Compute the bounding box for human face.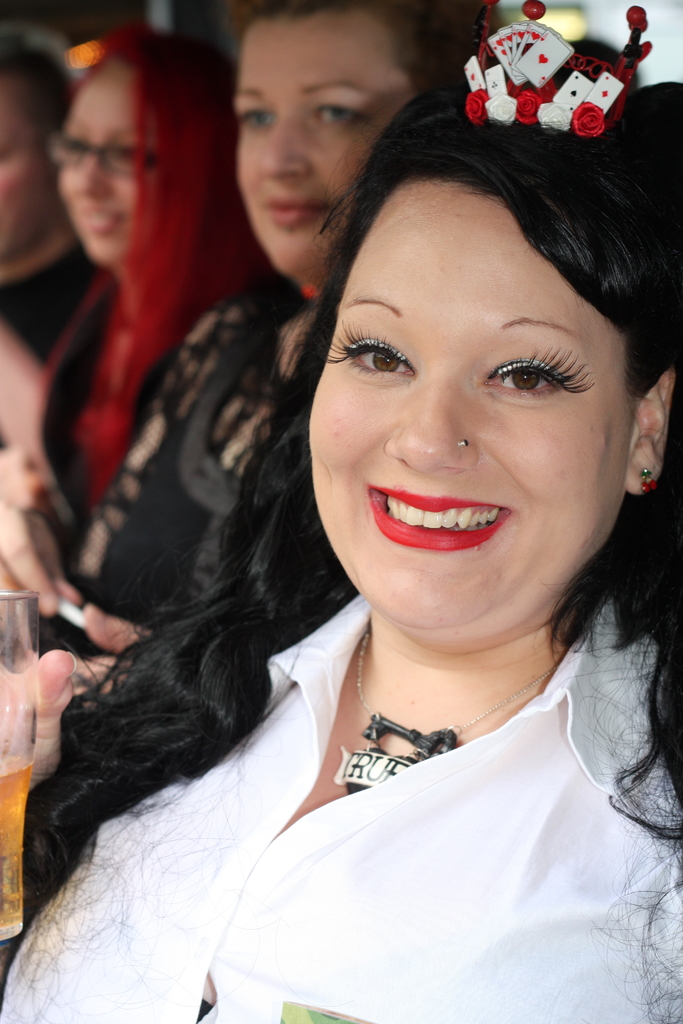
[left=305, top=170, right=632, bottom=627].
